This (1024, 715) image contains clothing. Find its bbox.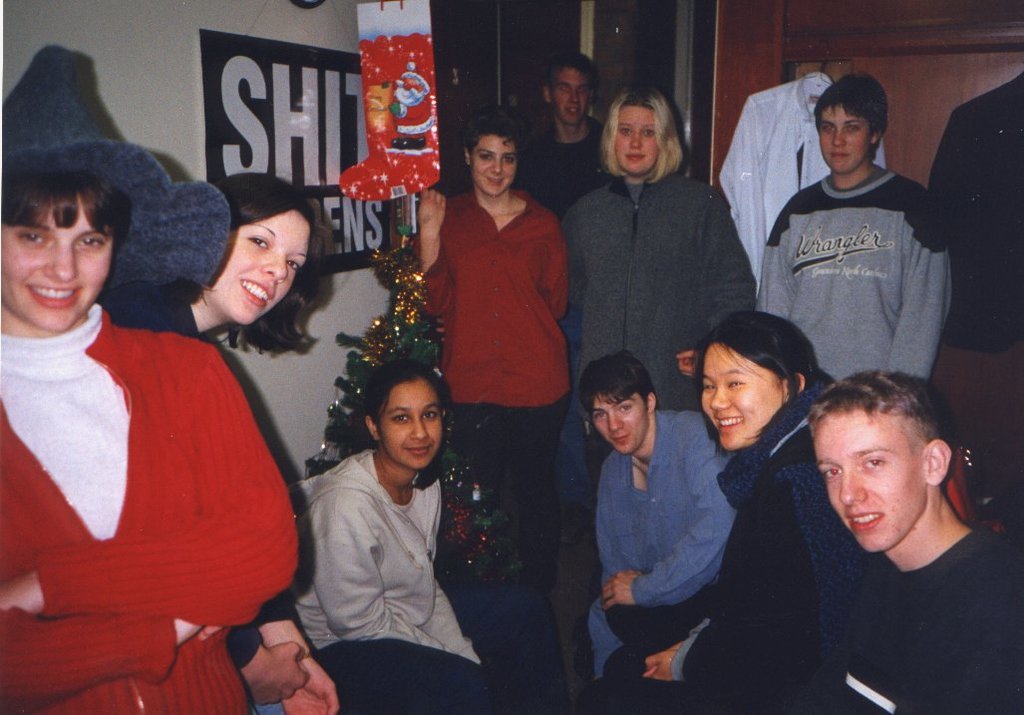
Rect(424, 179, 573, 705).
